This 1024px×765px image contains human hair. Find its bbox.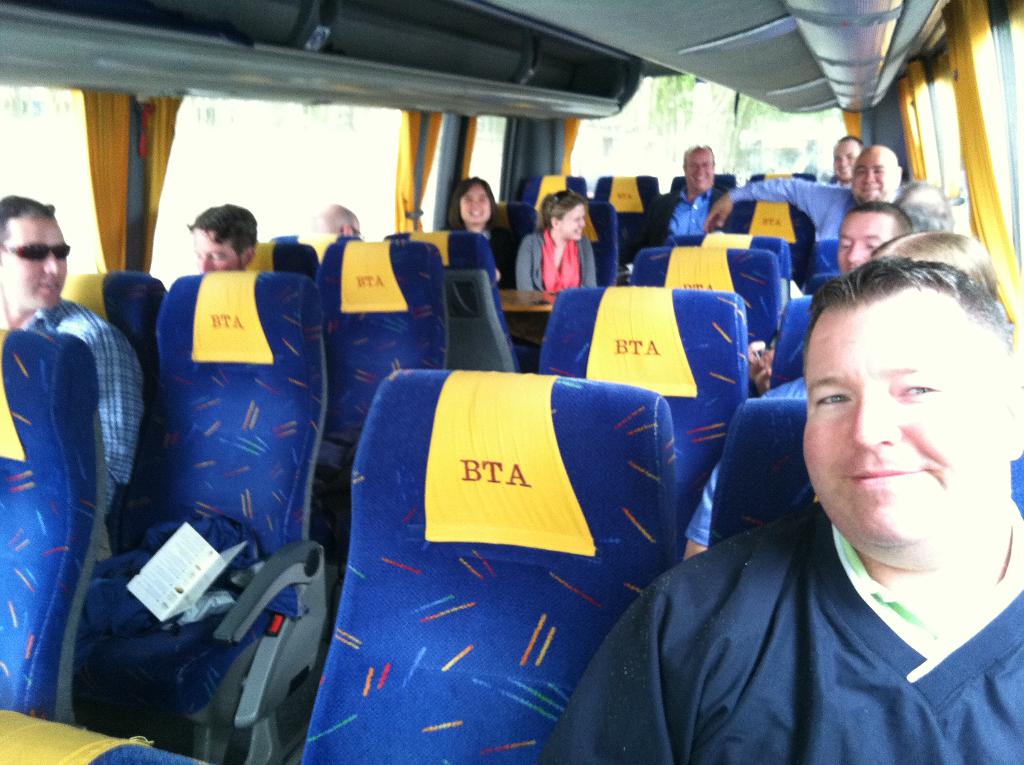
box=[891, 181, 956, 228].
